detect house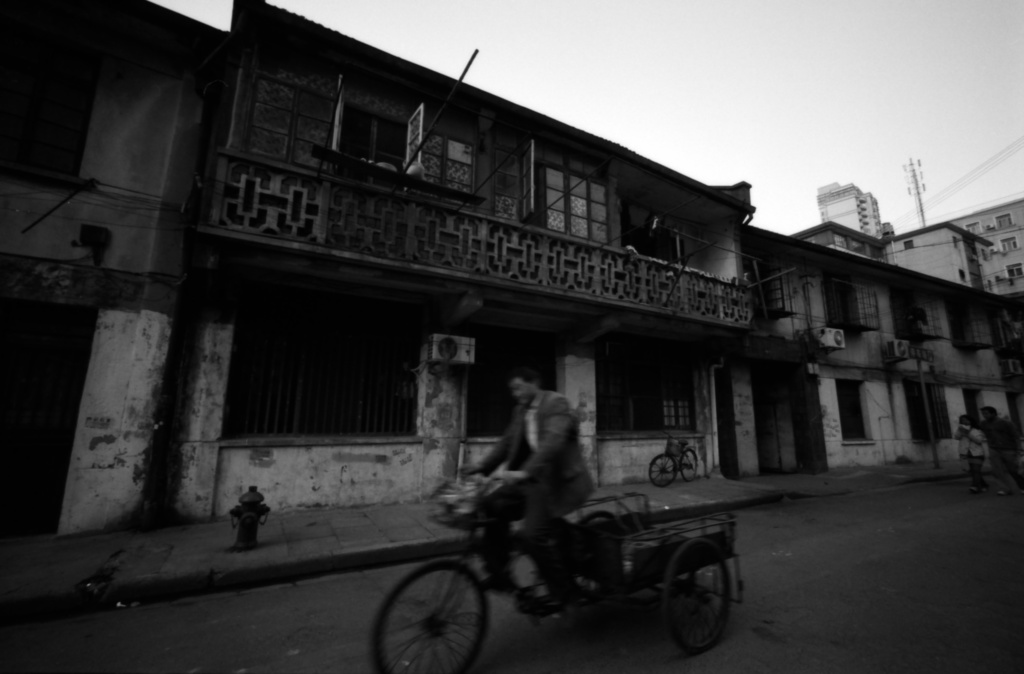
pyautogui.locateOnScreen(814, 179, 884, 241)
